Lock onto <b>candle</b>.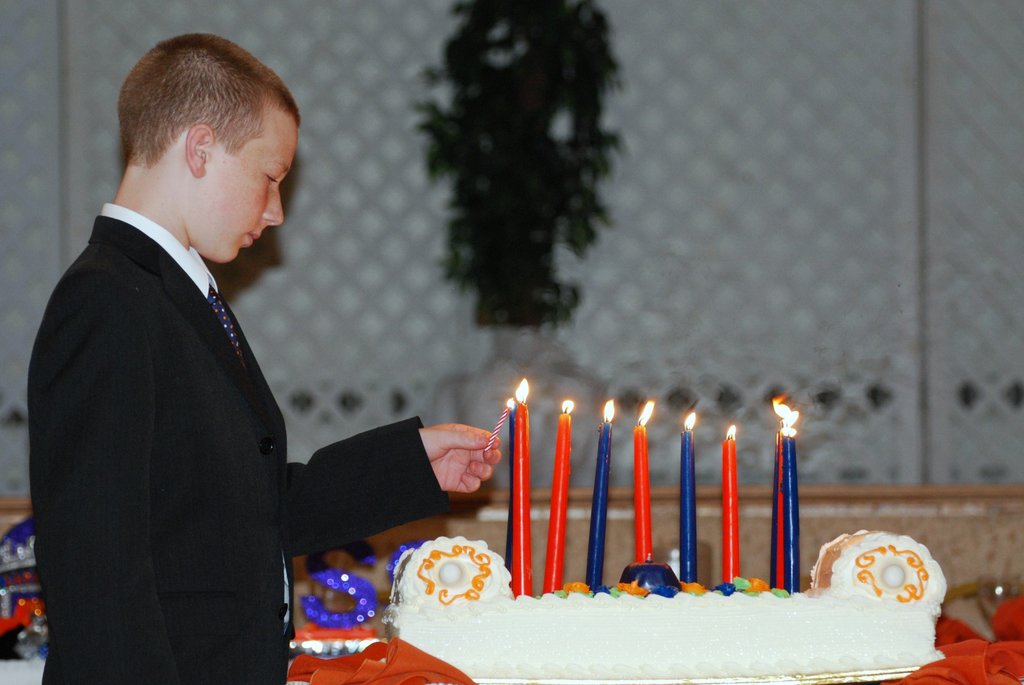
Locked: <region>513, 378, 532, 600</region>.
